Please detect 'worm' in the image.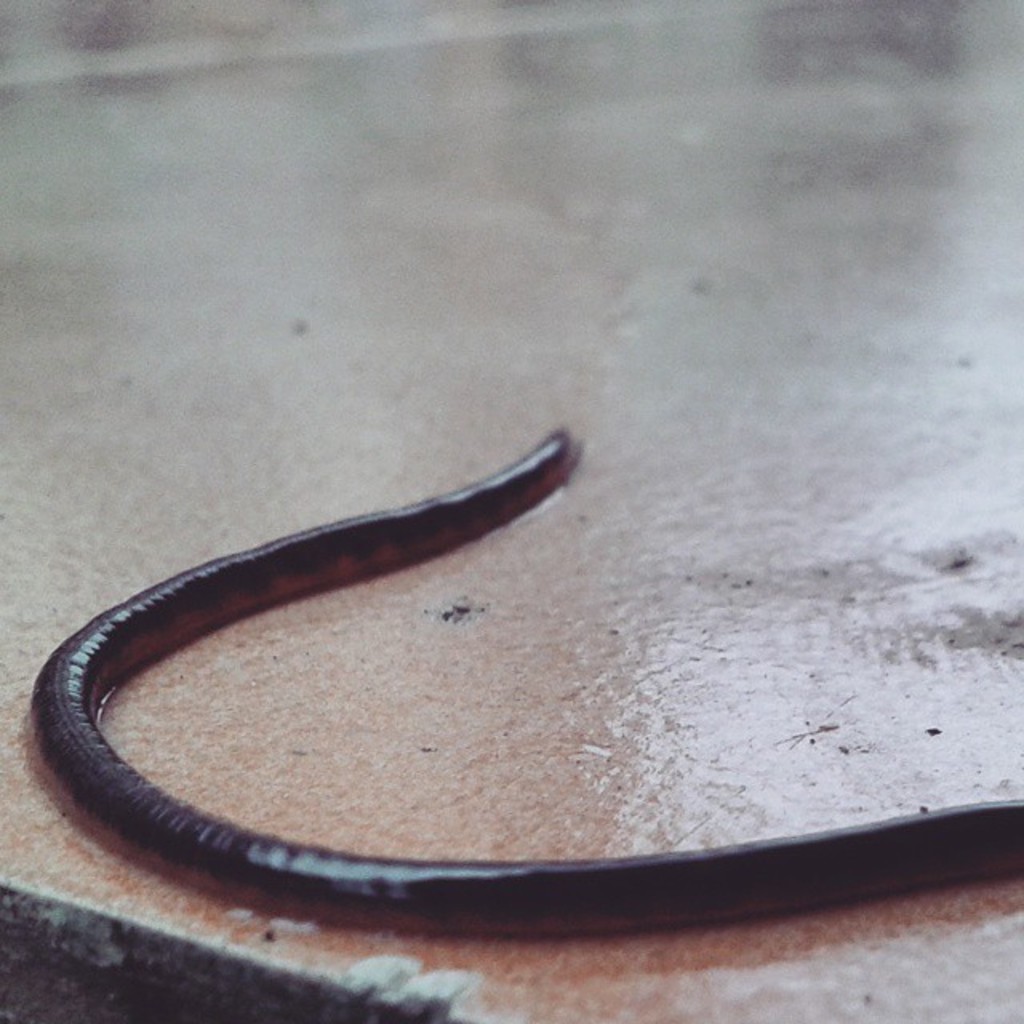
bbox(30, 419, 1022, 944).
